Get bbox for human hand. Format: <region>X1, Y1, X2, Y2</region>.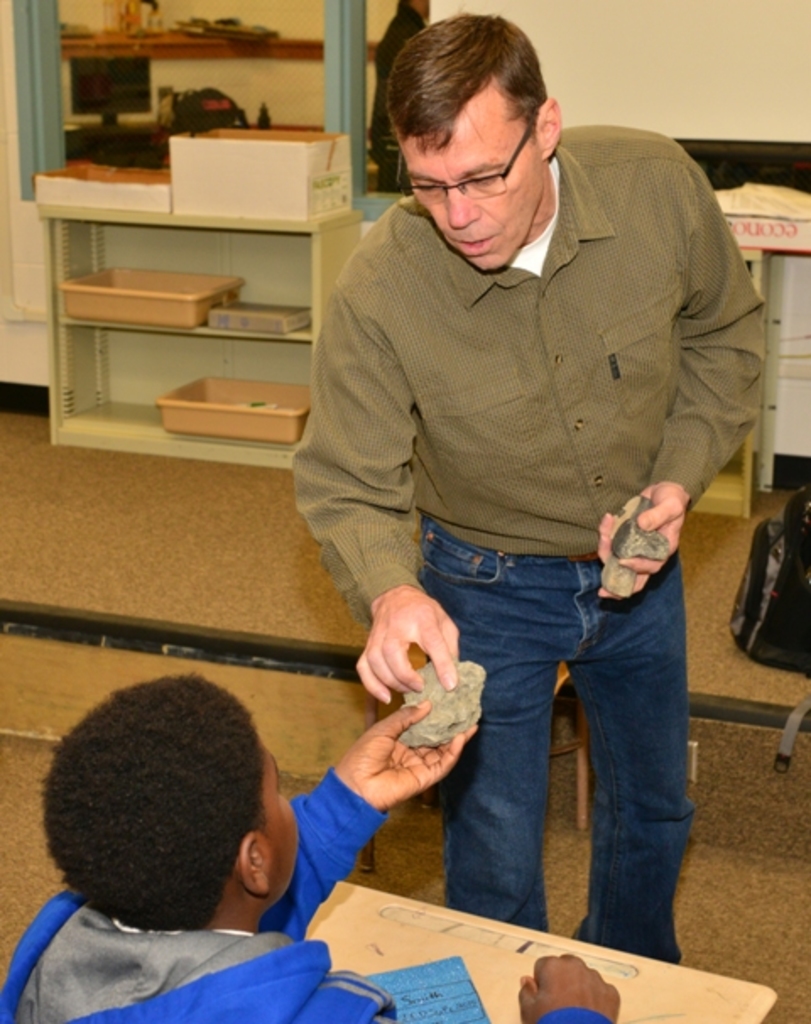
<region>598, 480, 689, 600</region>.
